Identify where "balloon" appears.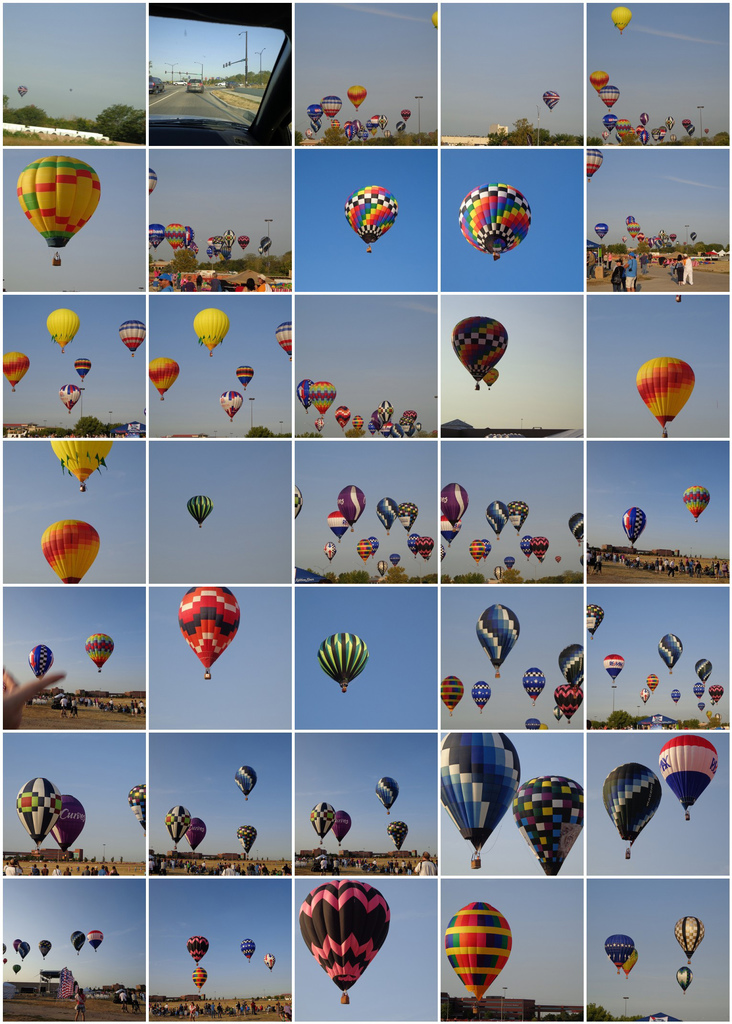
Appears at pyautogui.locateOnScreen(512, 775, 586, 877).
